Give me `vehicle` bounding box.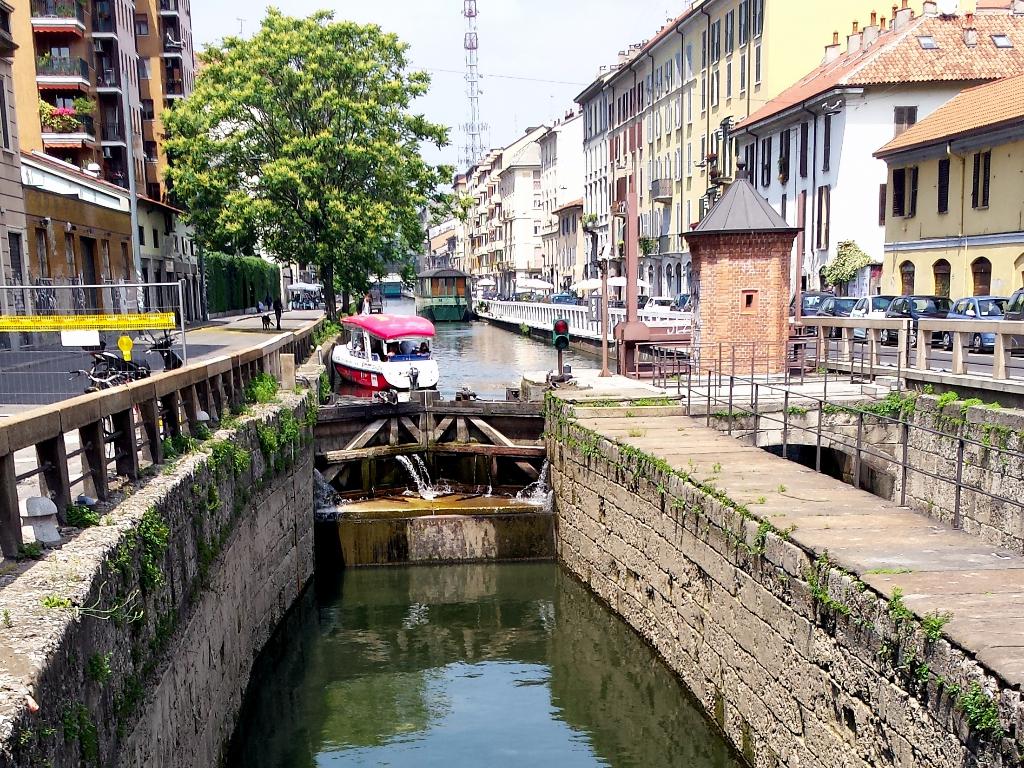
x1=332, y1=312, x2=442, y2=390.
